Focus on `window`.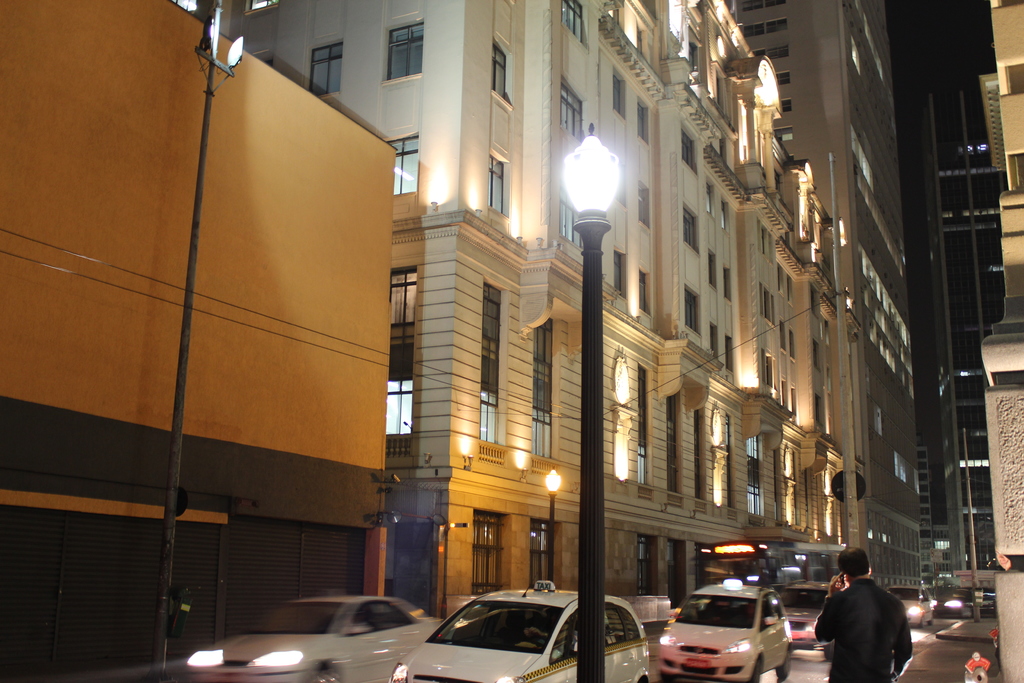
Focused at x1=633, y1=539, x2=651, y2=597.
